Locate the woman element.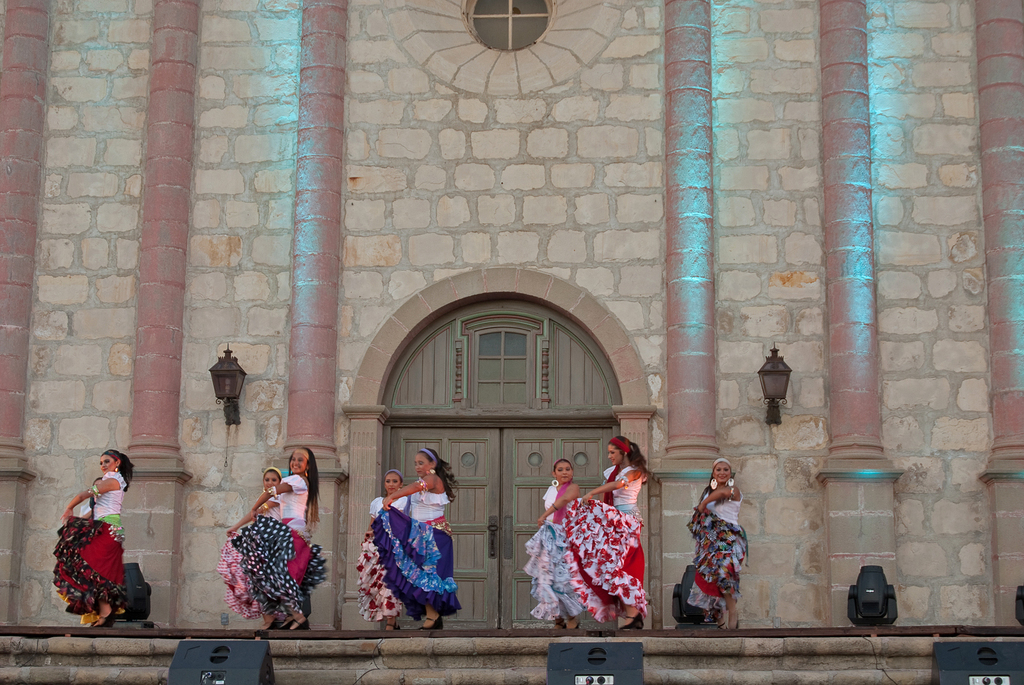
Element bbox: left=44, top=446, right=134, bottom=636.
